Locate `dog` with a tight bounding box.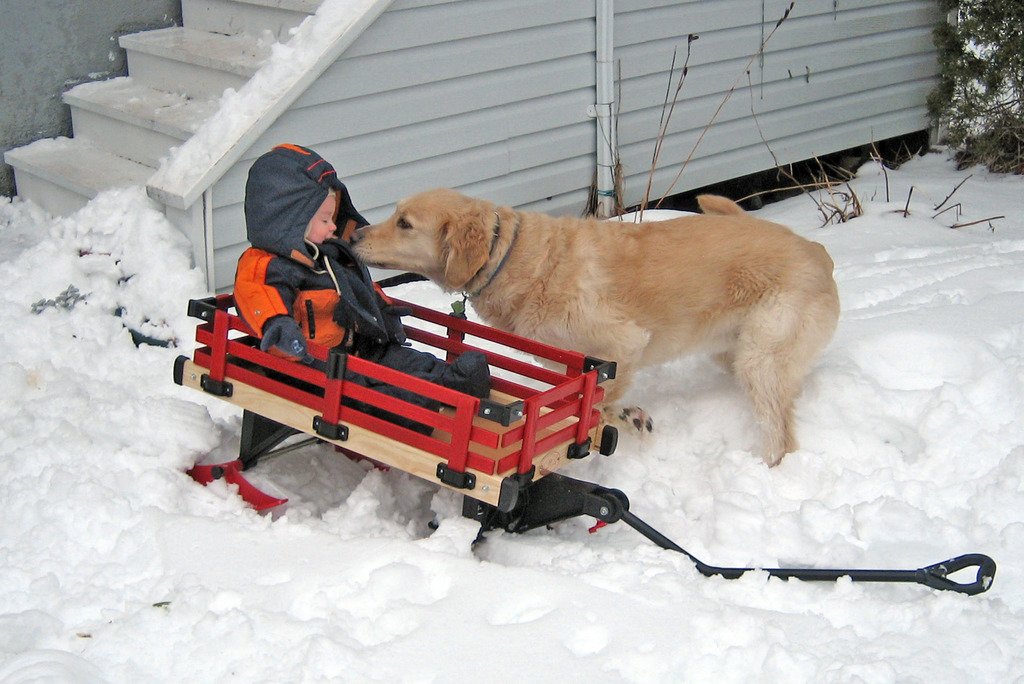
x1=346 y1=196 x2=839 y2=469.
